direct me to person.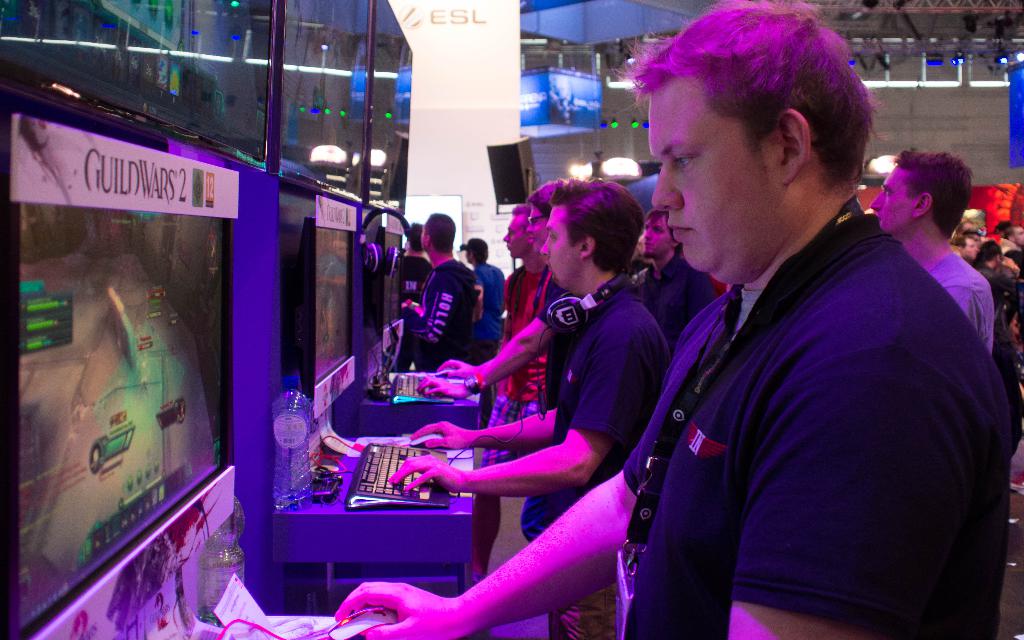
Direction: (left=422, top=177, right=600, bottom=413).
